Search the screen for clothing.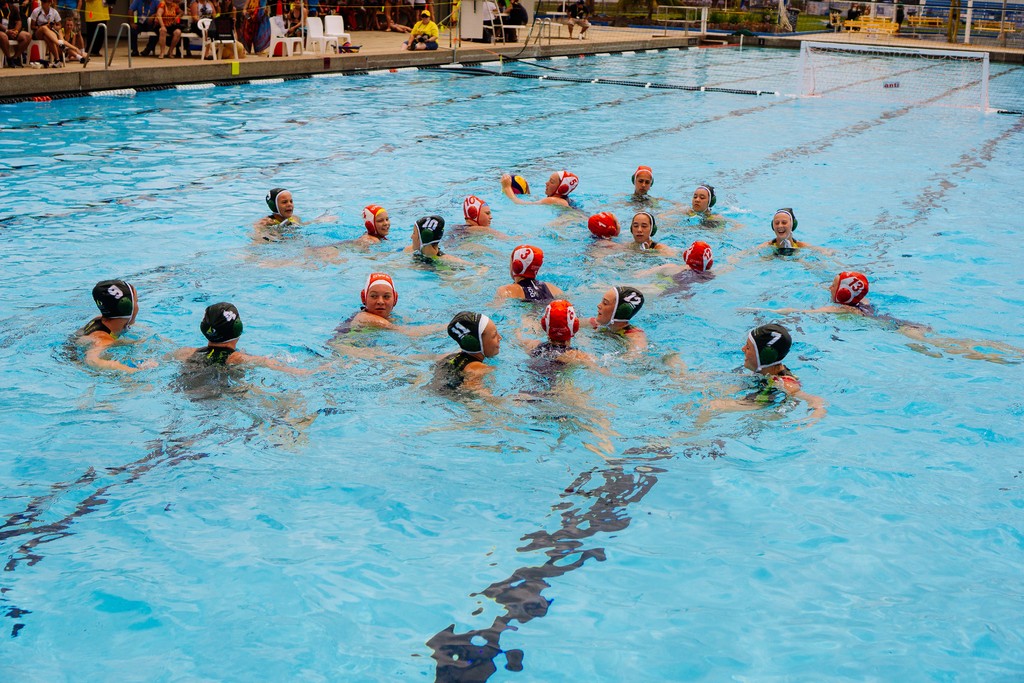
Found at [27,3,60,25].
